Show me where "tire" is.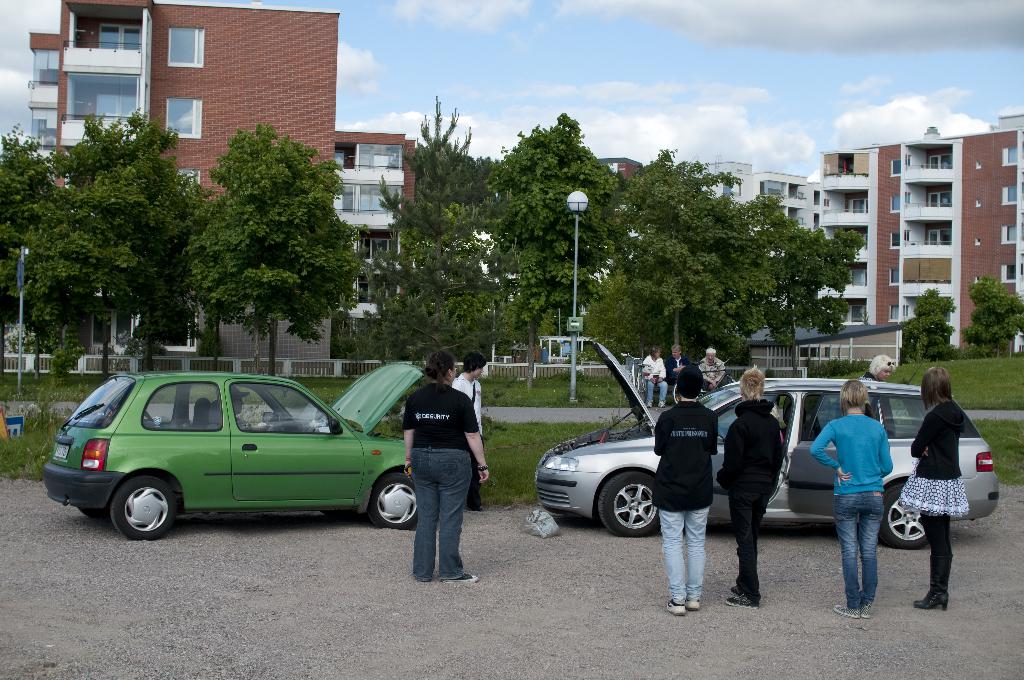
"tire" is at 111,478,176,540.
